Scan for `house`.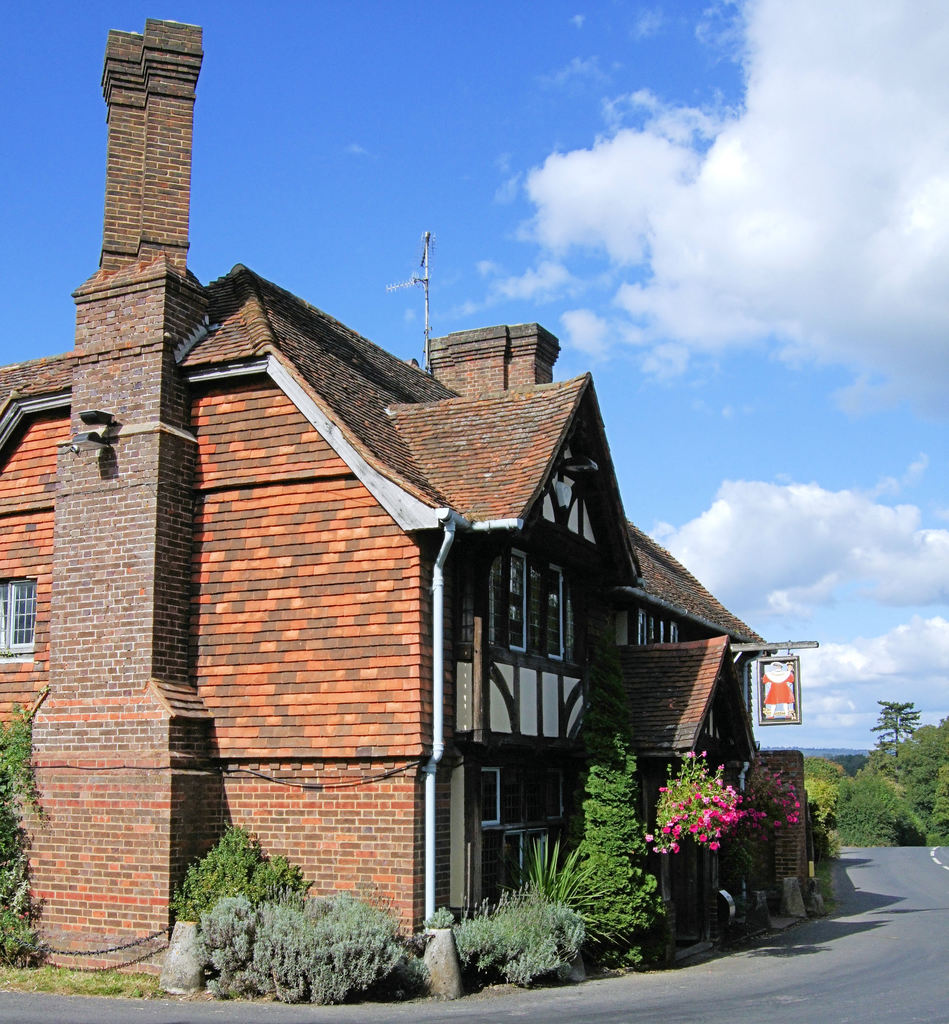
Scan result: (x1=83, y1=168, x2=797, y2=988).
